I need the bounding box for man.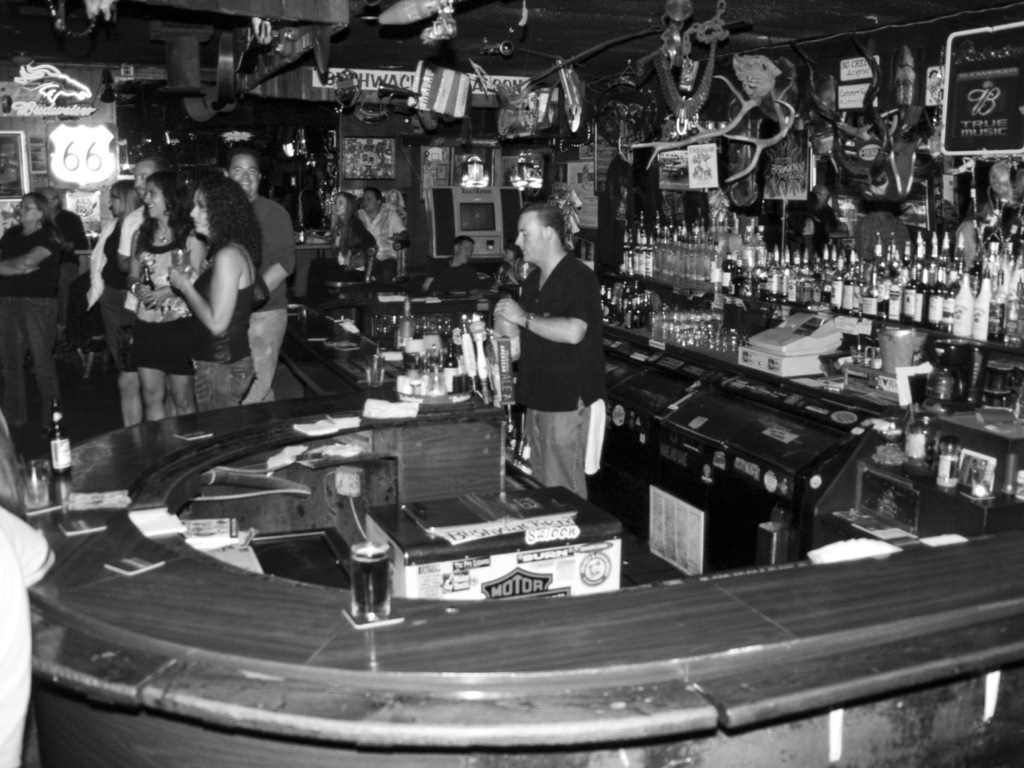
Here it is: bbox=(425, 236, 475, 292).
